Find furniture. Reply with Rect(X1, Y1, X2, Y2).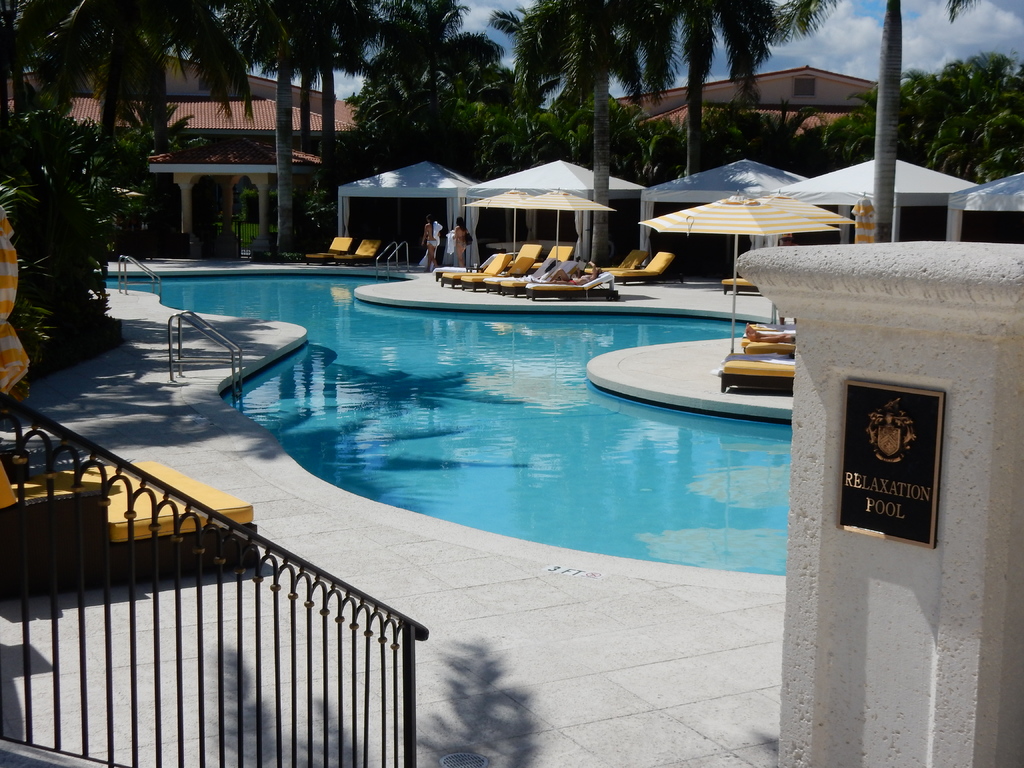
Rect(721, 275, 759, 294).
